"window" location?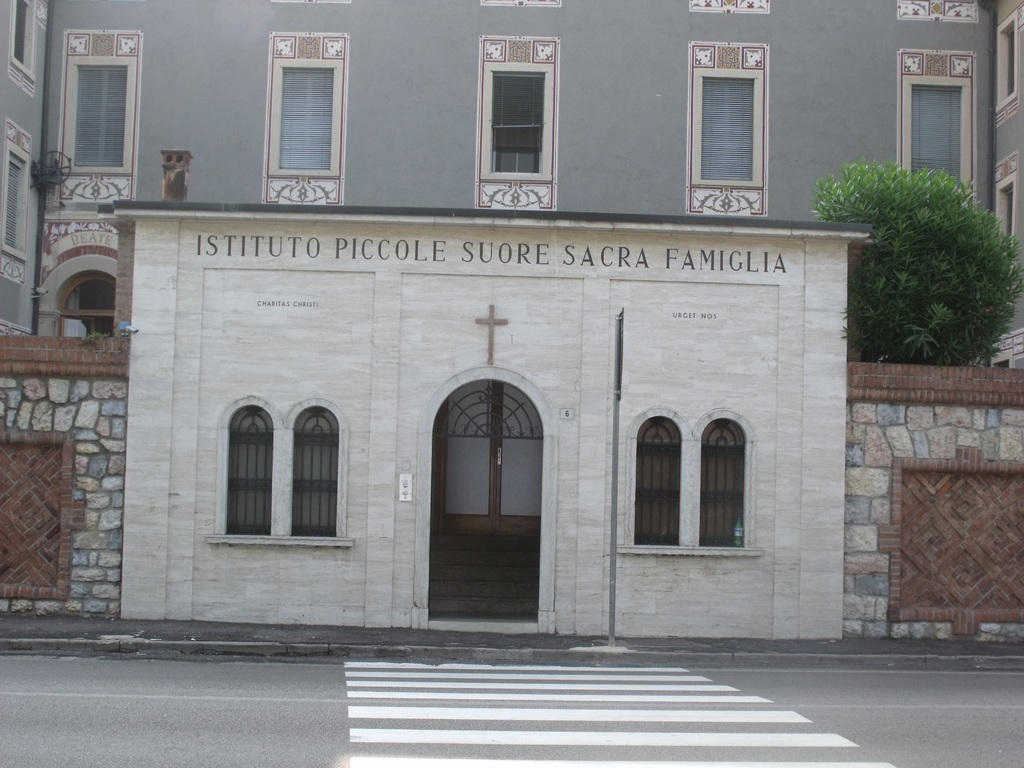
BBox(0, 135, 35, 260)
